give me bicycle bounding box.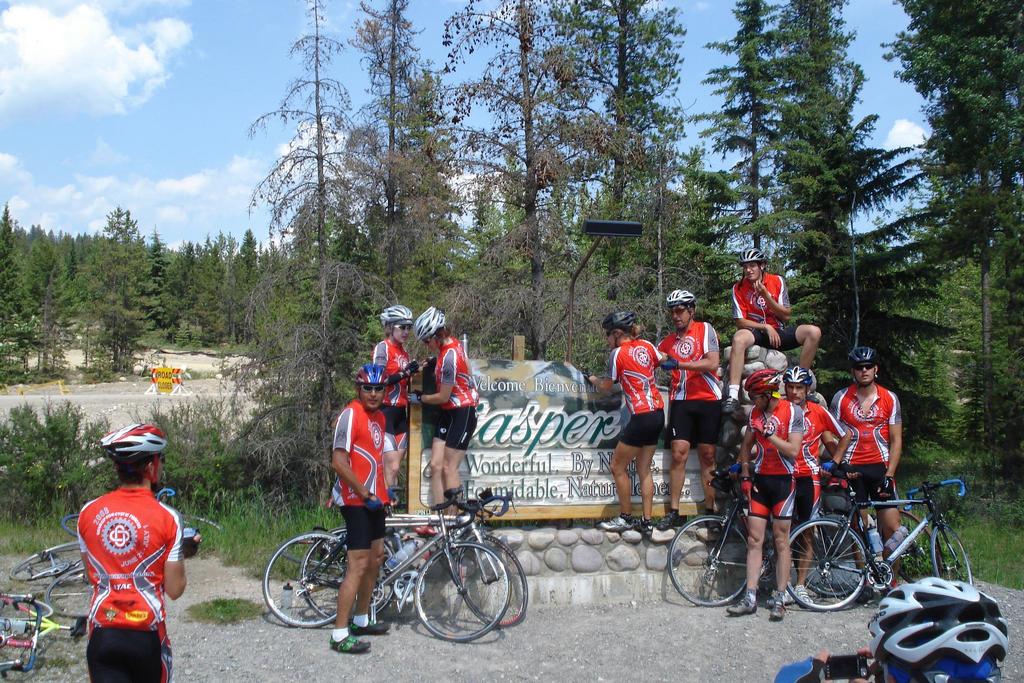
0/591/88/682.
